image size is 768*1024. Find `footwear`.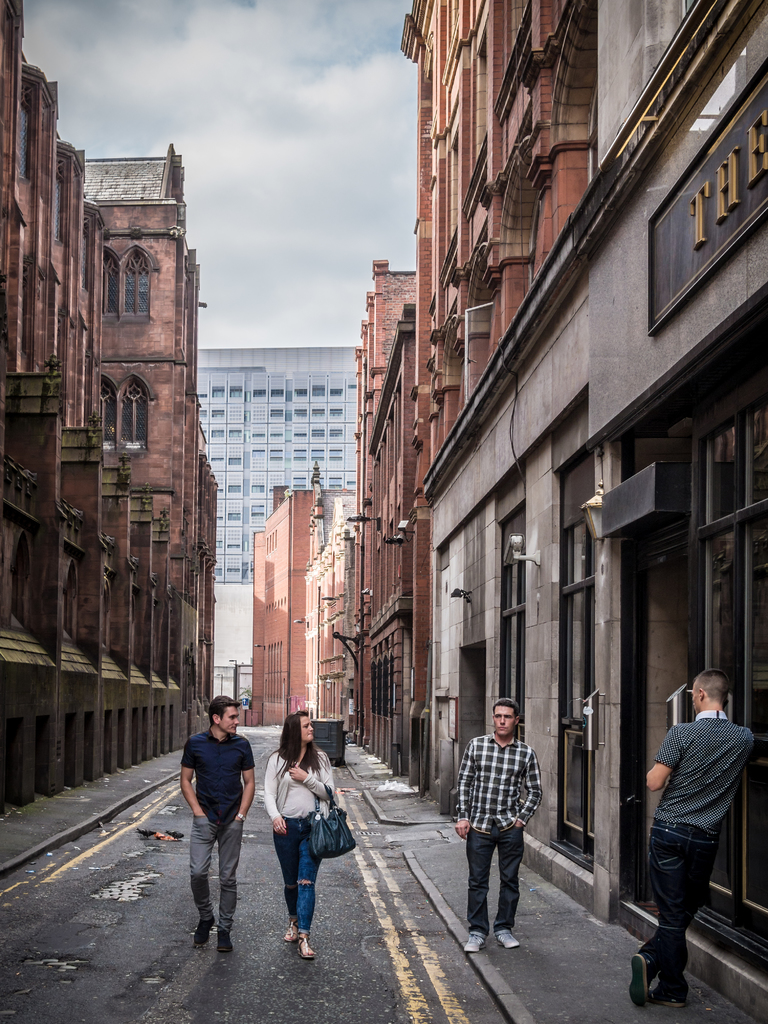
bbox=(627, 950, 653, 1006).
